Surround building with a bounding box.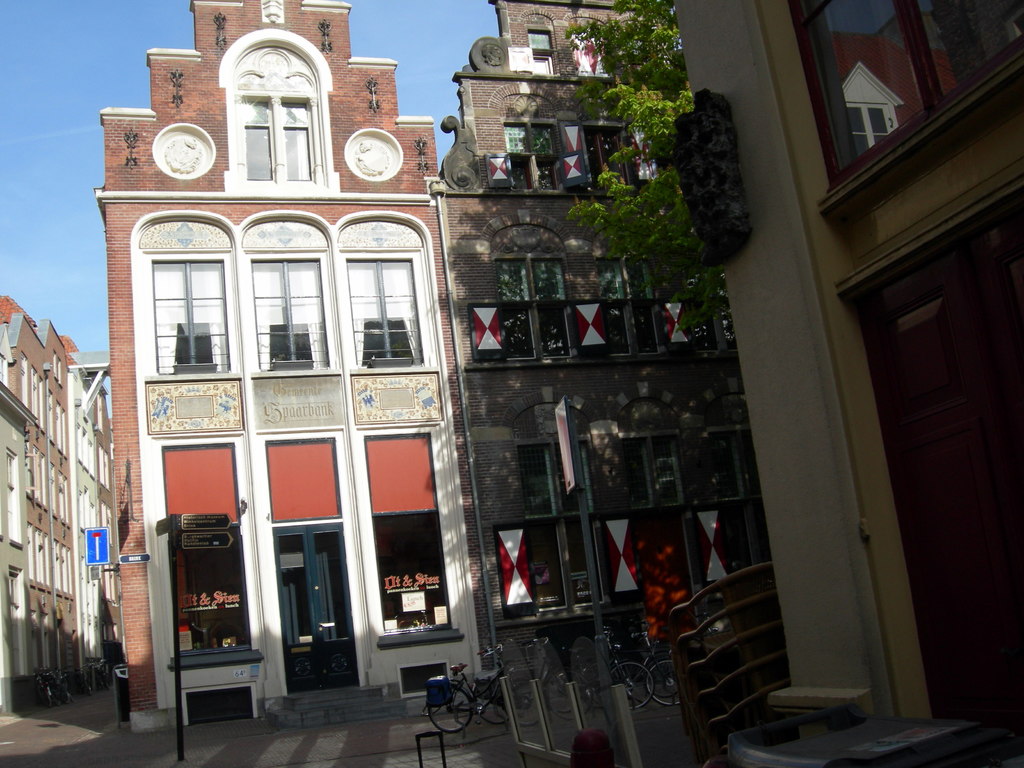
region(92, 0, 492, 733).
